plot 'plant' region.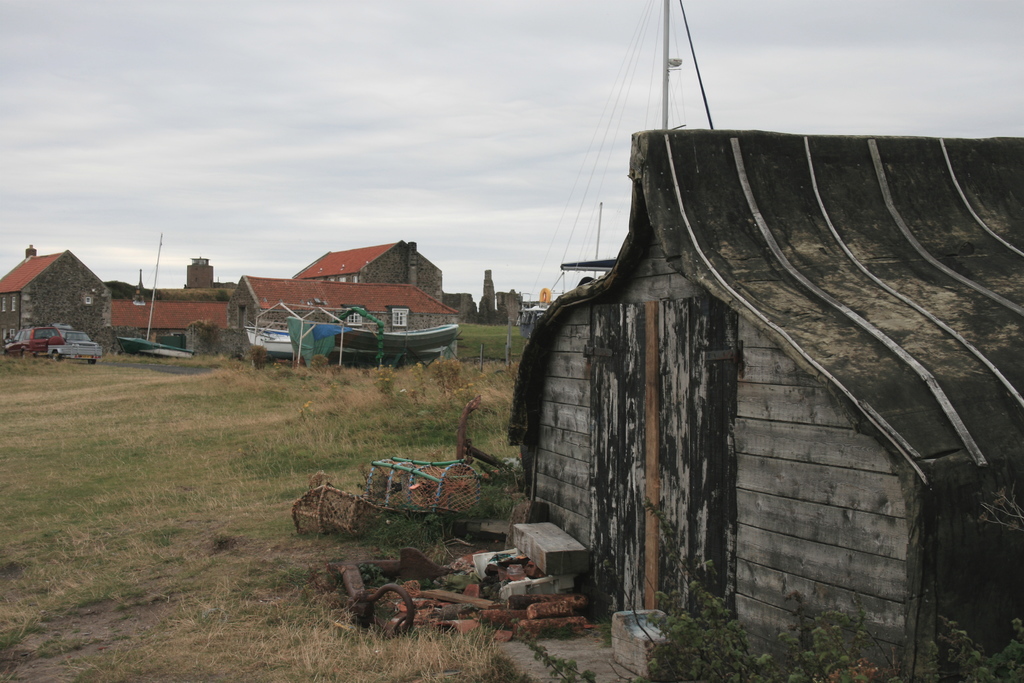
Plotted at {"left": 511, "top": 500, "right": 900, "bottom": 682}.
